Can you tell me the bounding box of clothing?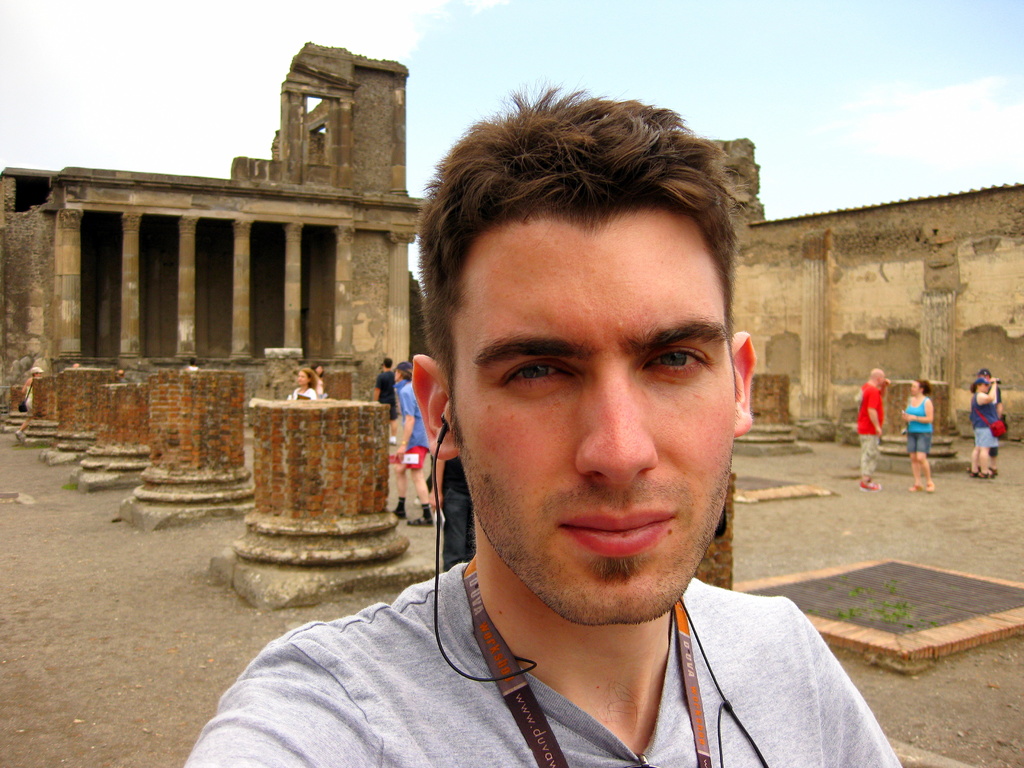
bbox=[289, 387, 315, 400].
